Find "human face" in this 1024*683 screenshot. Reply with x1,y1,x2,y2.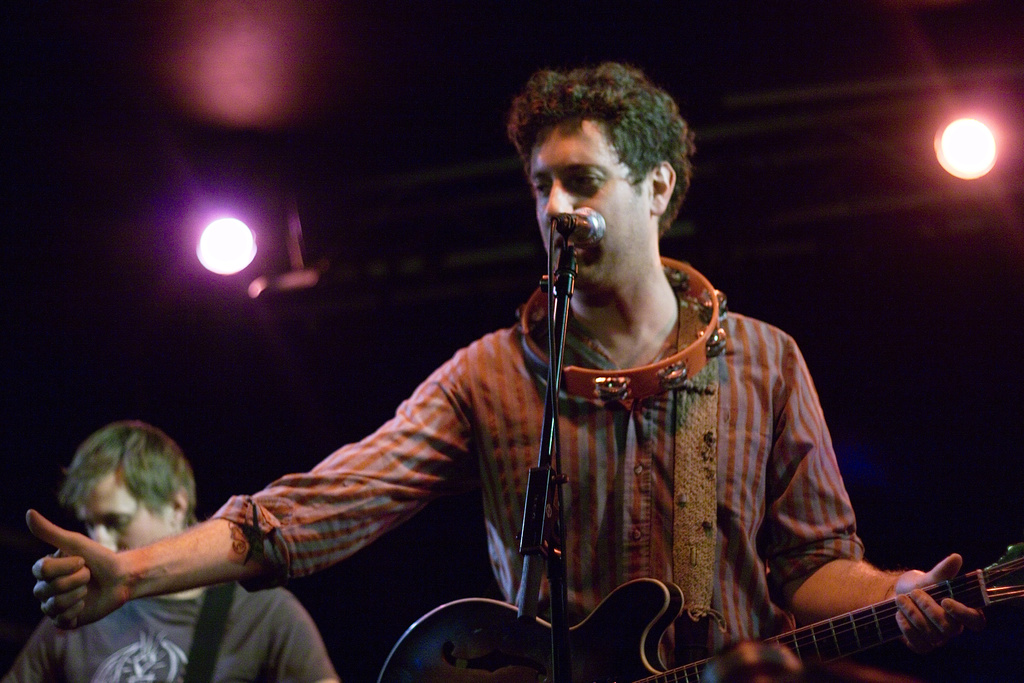
65,466,176,577.
